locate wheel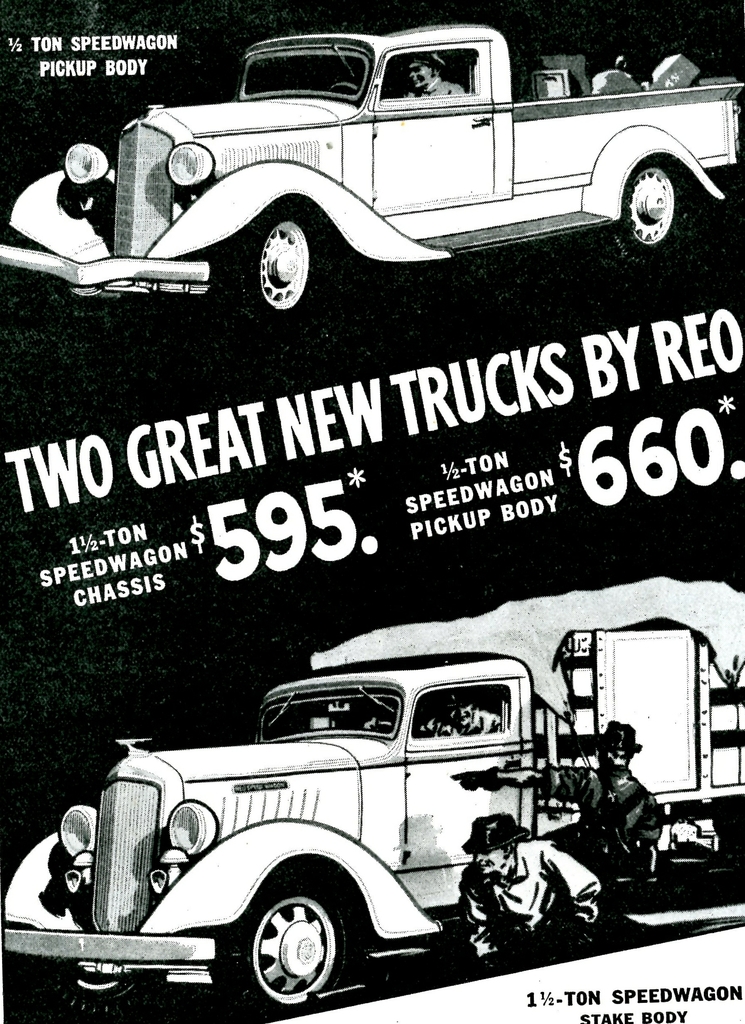
[x1=330, y1=83, x2=362, y2=90]
